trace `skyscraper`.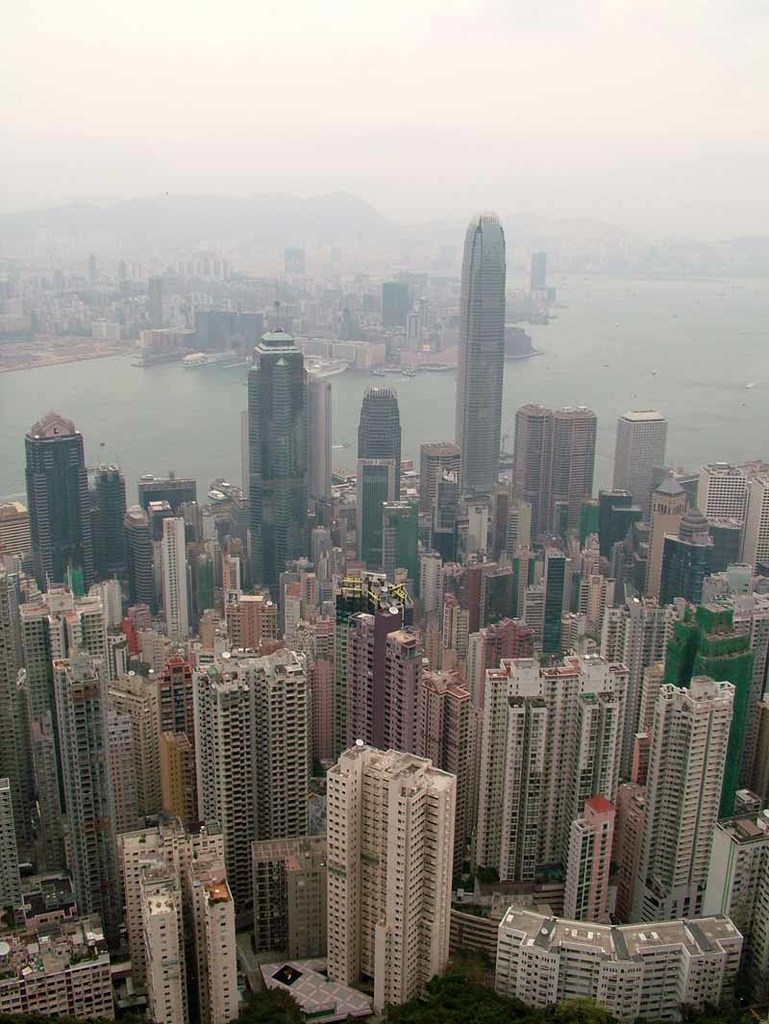
Traced to rect(307, 578, 452, 774).
